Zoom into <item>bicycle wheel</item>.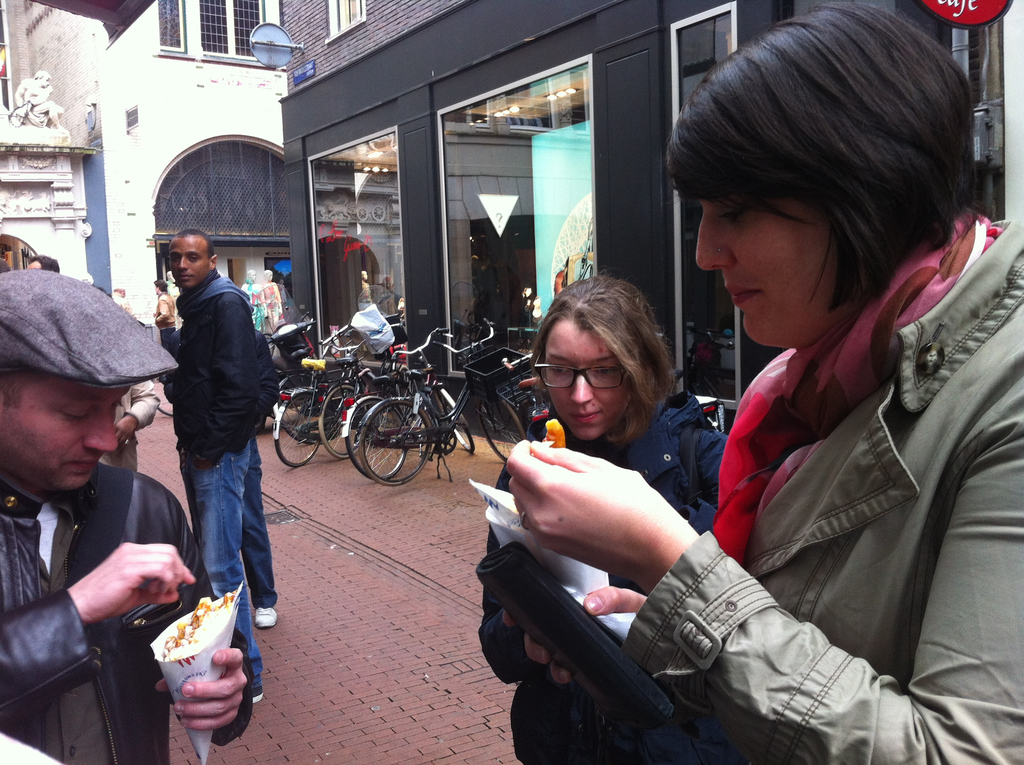
Zoom target: box=[482, 387, 522, 464].
